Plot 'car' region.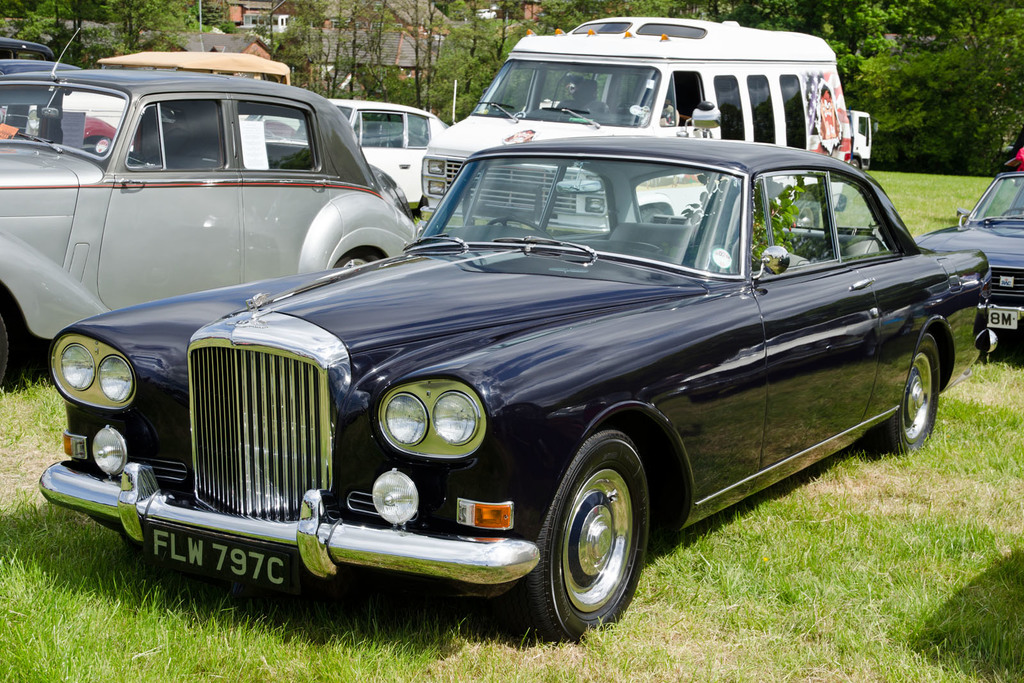
Plotted at <region>45, 137, 989, 650</region>.
